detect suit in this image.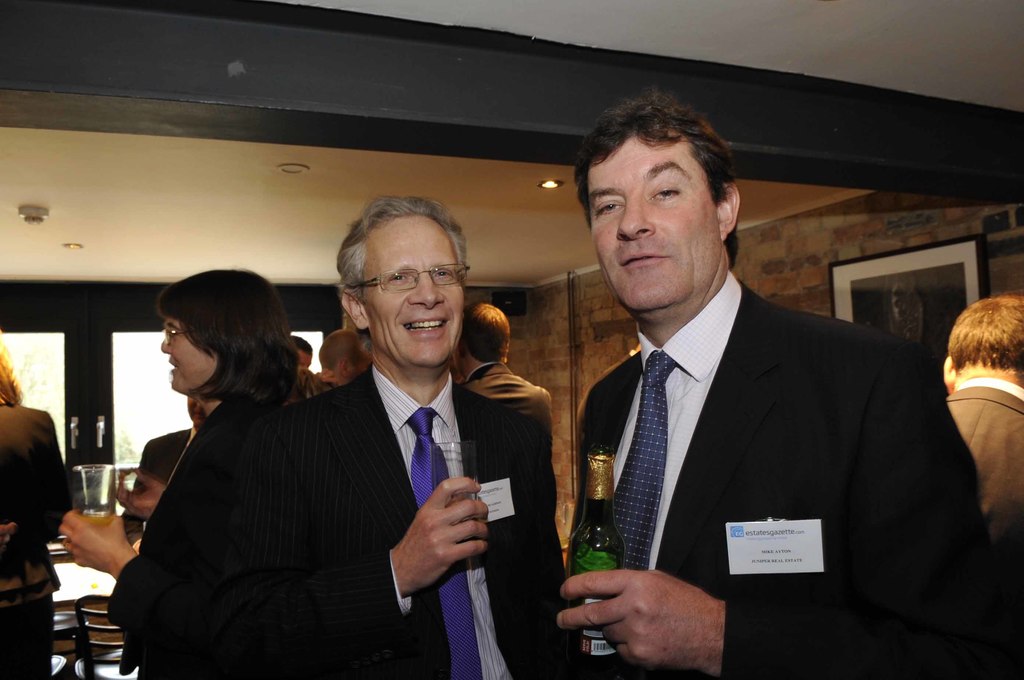
Detection: Rect(941, 375, 1023, 679).
